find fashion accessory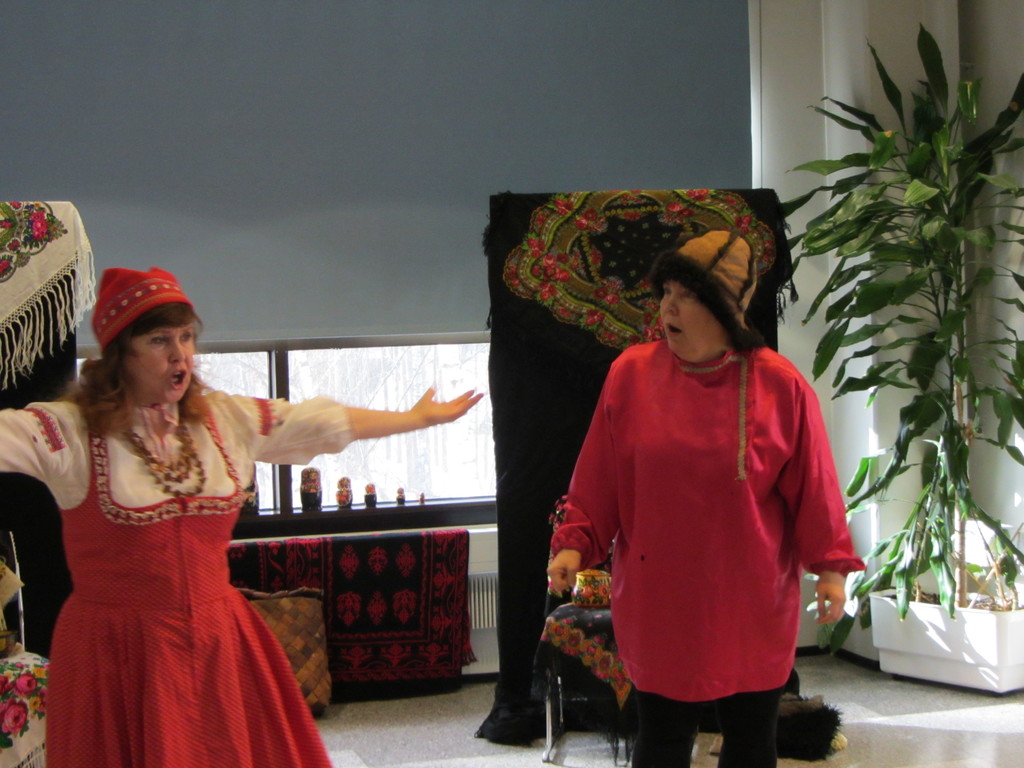
<region>91, 263, 195, 353</region>
